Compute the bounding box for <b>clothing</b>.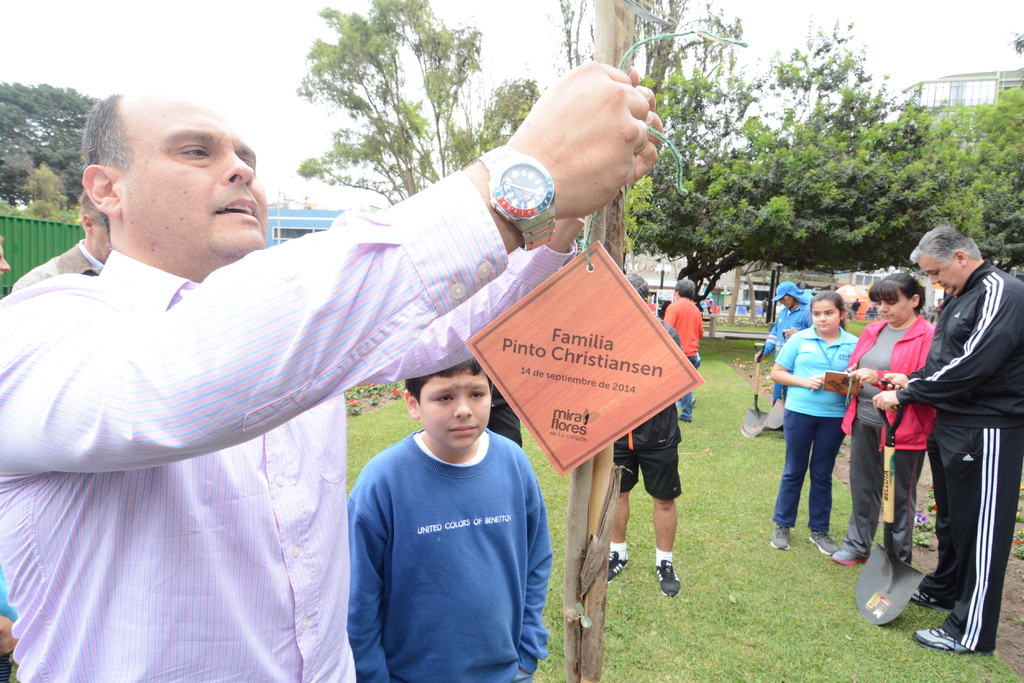
335/408/562/665.
